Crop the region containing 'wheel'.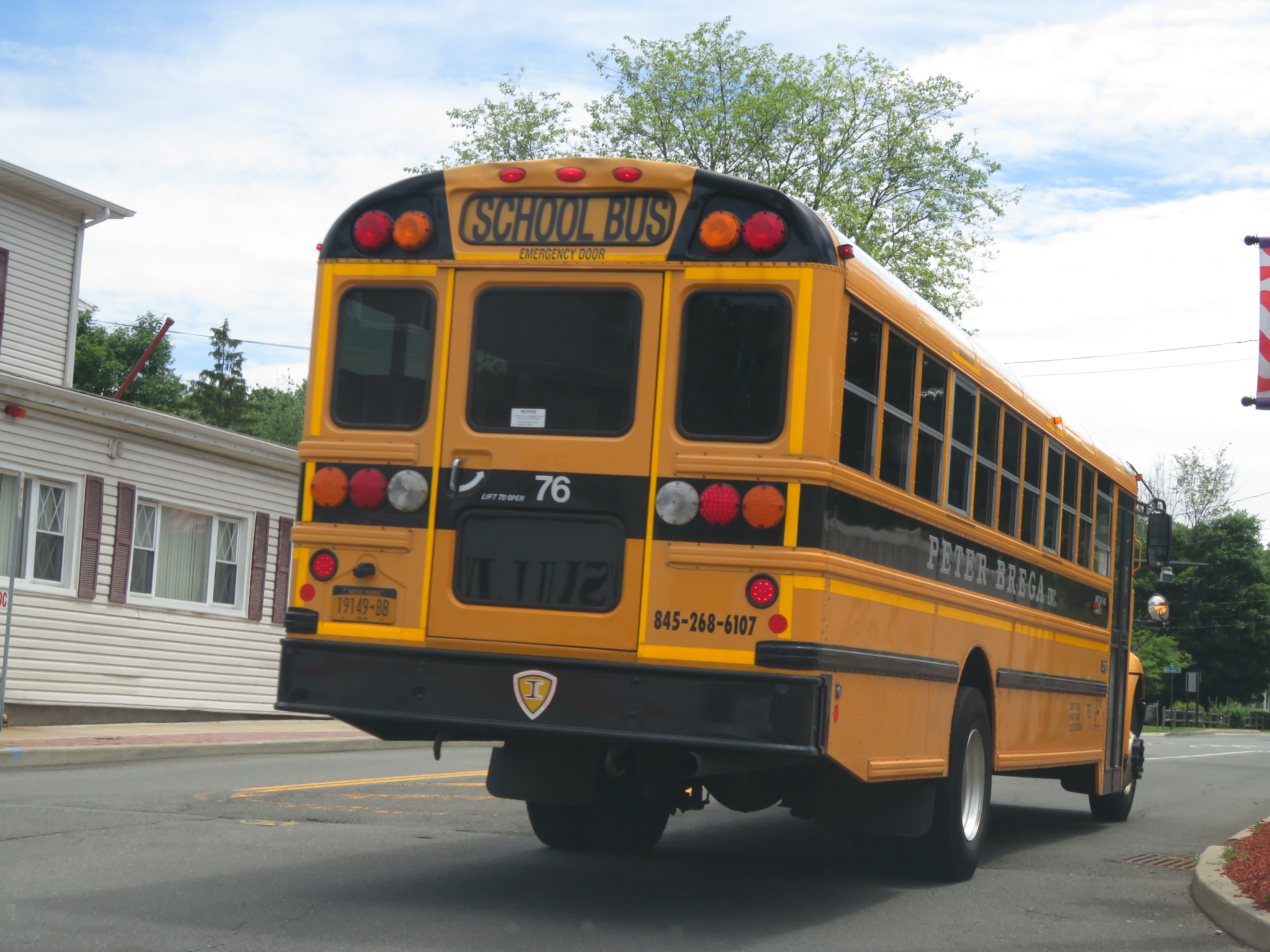
Crop region: [142,181,166,208].
